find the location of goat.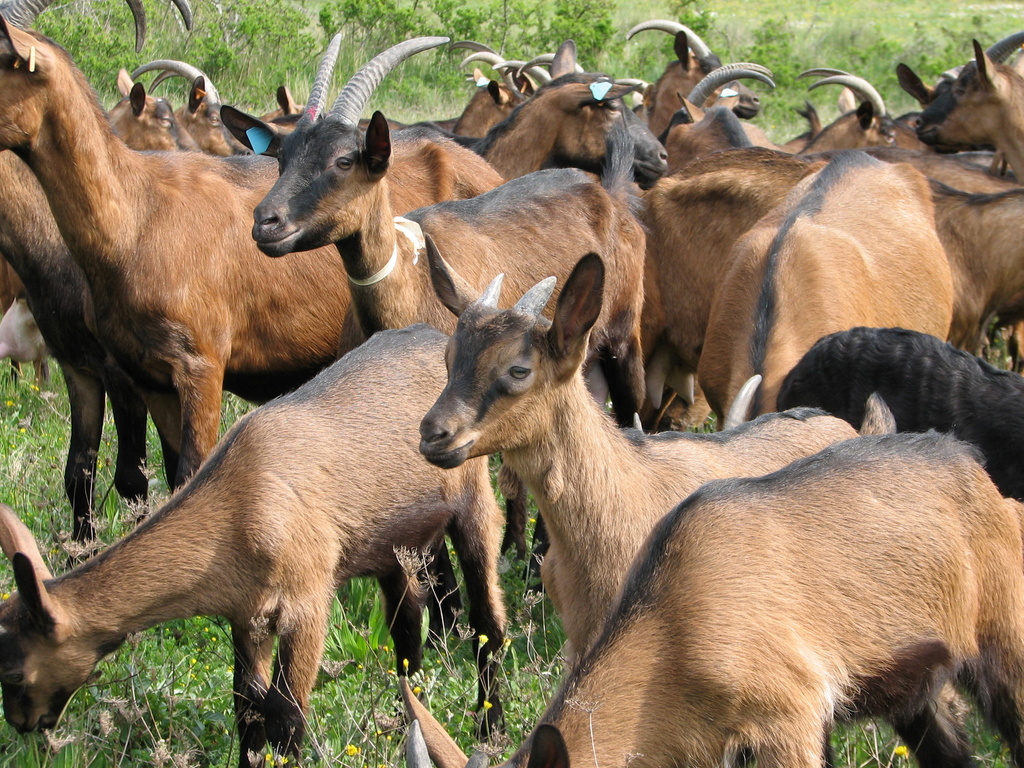
Location: box(6, 26, 362, 560).
